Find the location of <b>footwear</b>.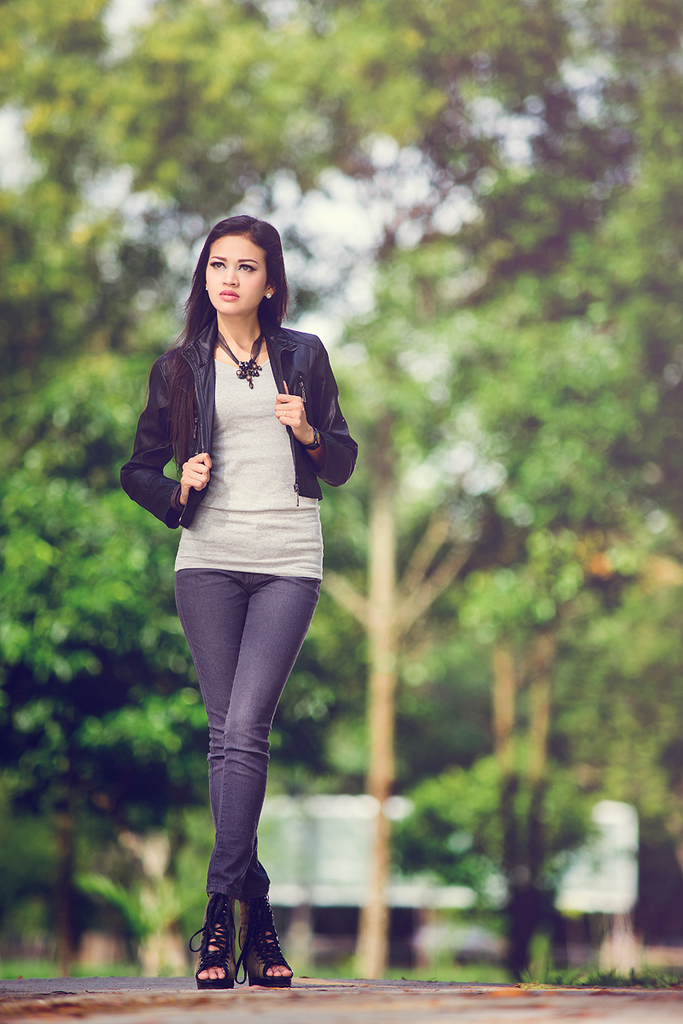
Location: BBox(191, 887, 290, 993).
